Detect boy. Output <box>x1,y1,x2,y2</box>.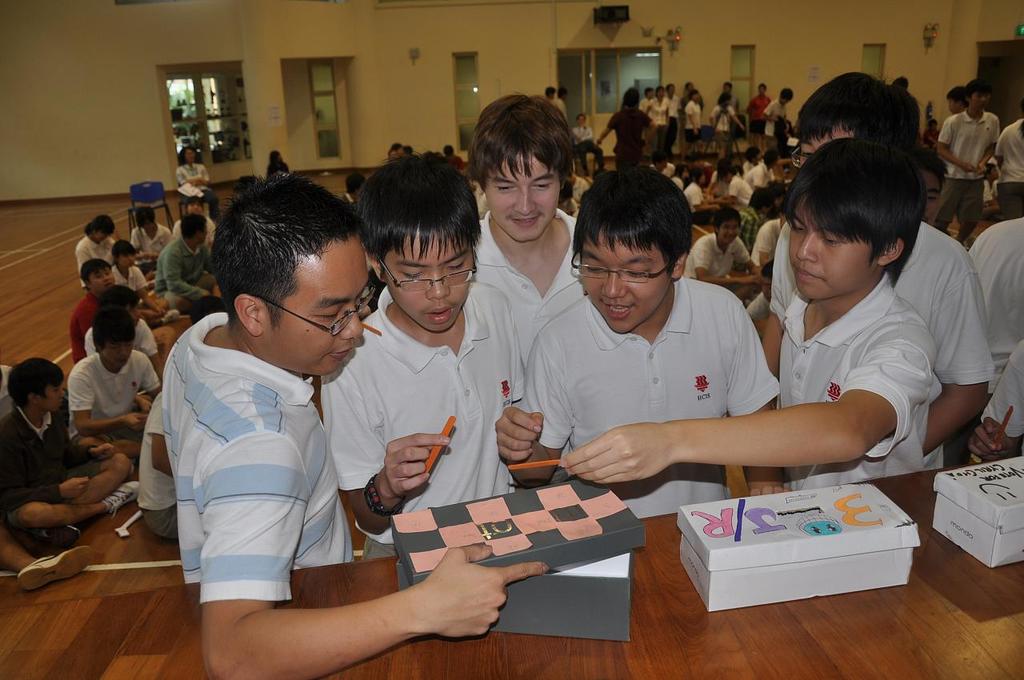
<box>67,306,164,462</box>.
